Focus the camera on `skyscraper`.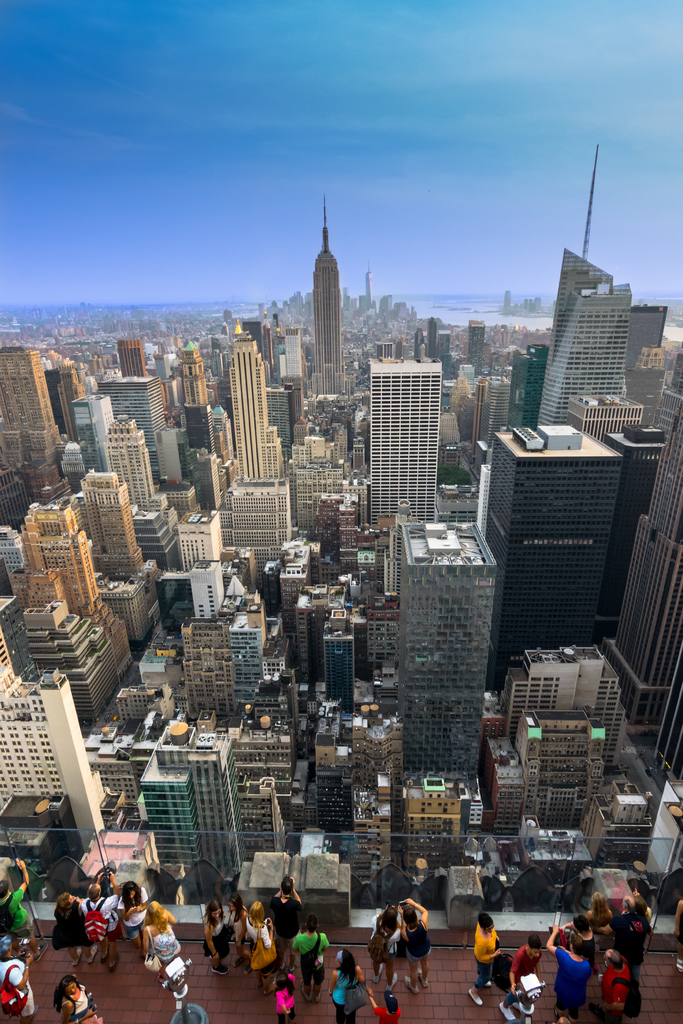
Focus region: 308/196/351/399.
